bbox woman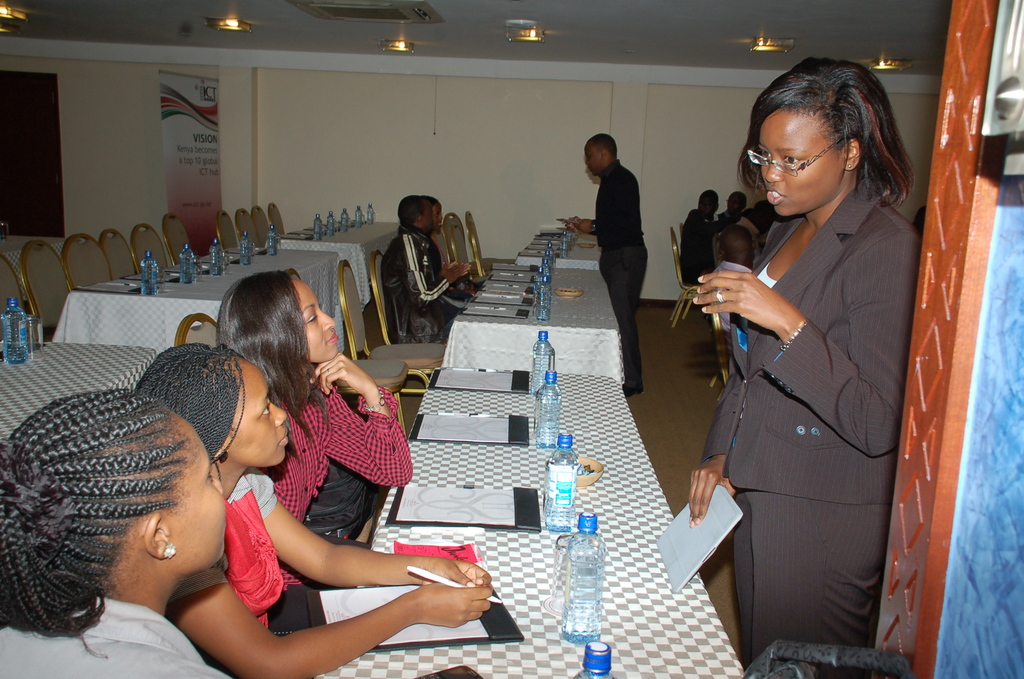
x1=139, y1=344, x2=499, y2=678
